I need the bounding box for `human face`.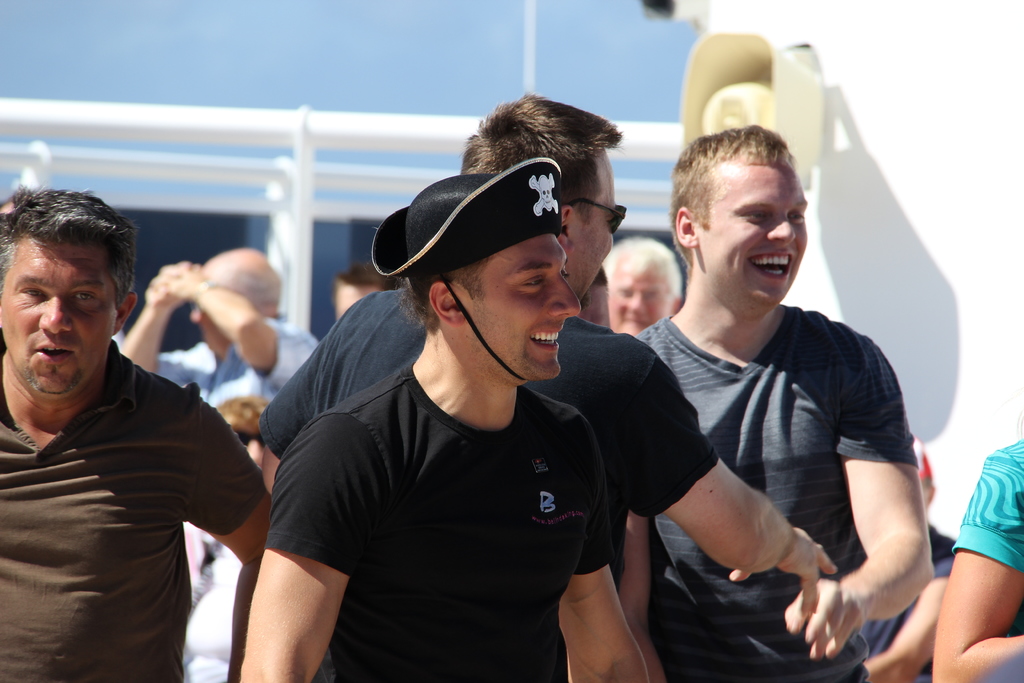
Here it is: BBox(228, 416, 273, 473).
